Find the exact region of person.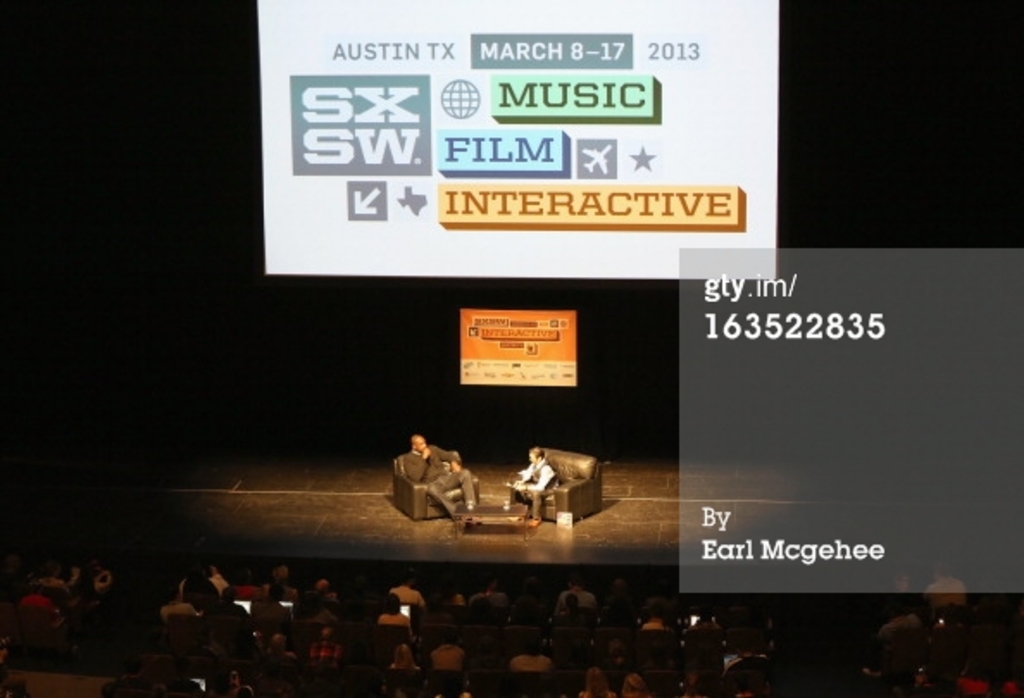
Exact region: [x1=507, y1=448, x2=560, y2=529].
